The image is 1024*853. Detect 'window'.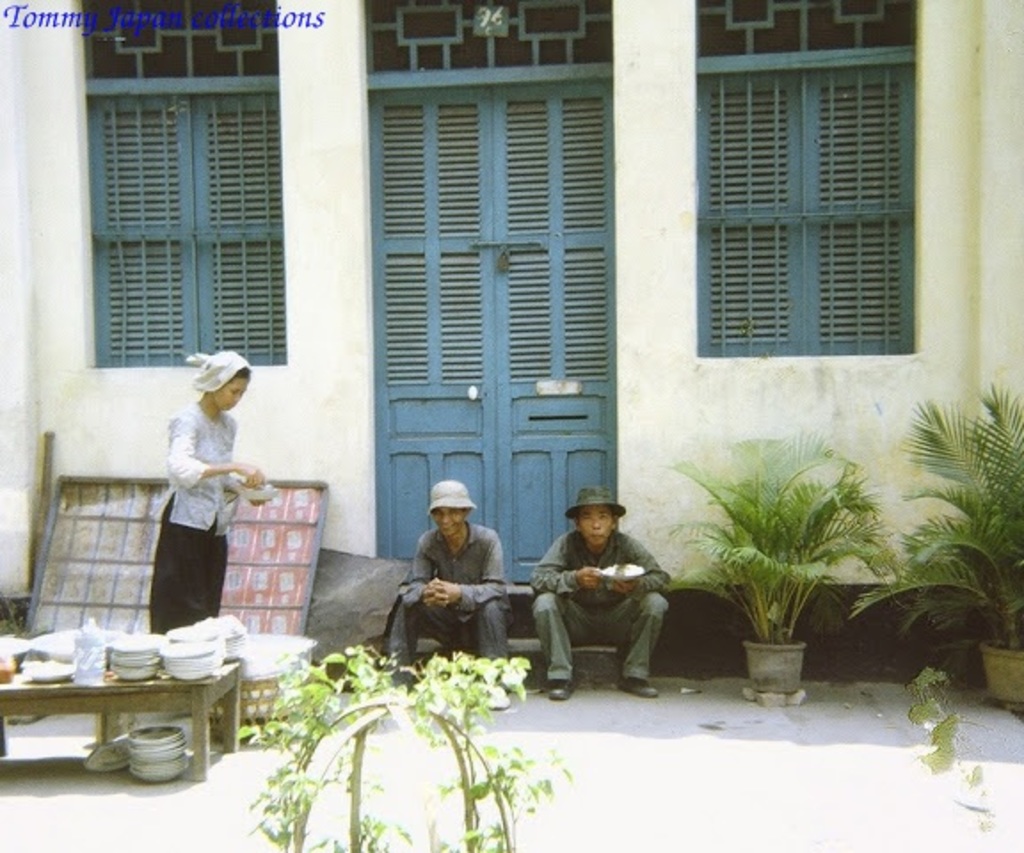
Detection: Rect(684, 25, 926, 395).
